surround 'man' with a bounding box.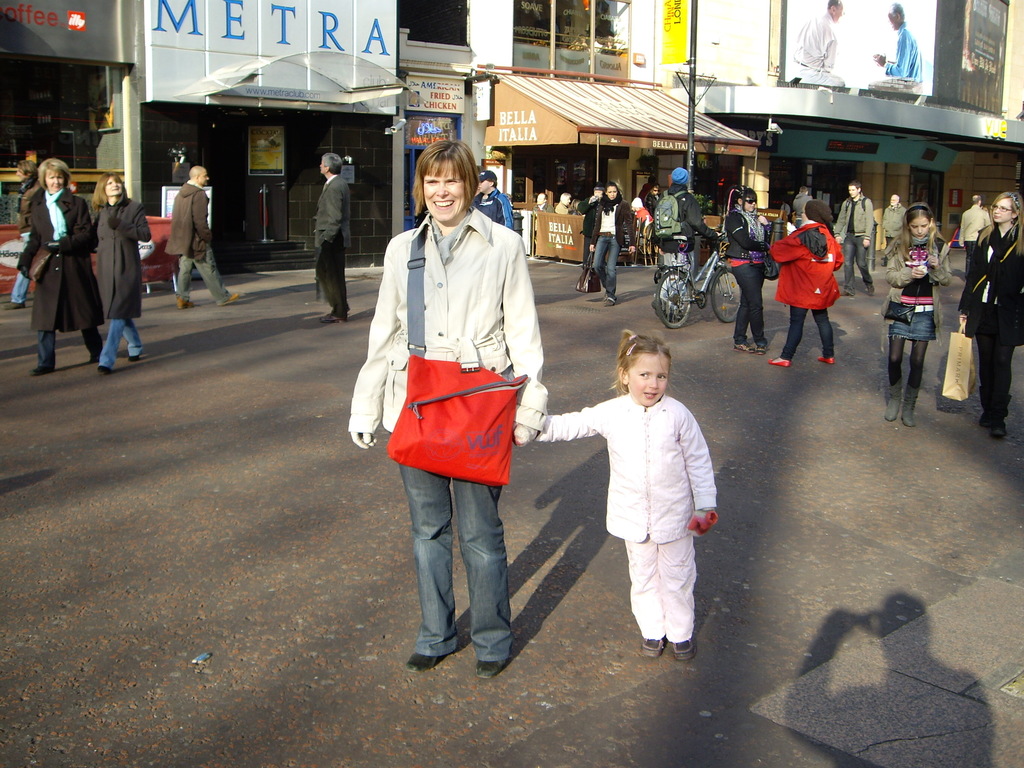
<bbox>877, 189, 911, 253</bbox>.
